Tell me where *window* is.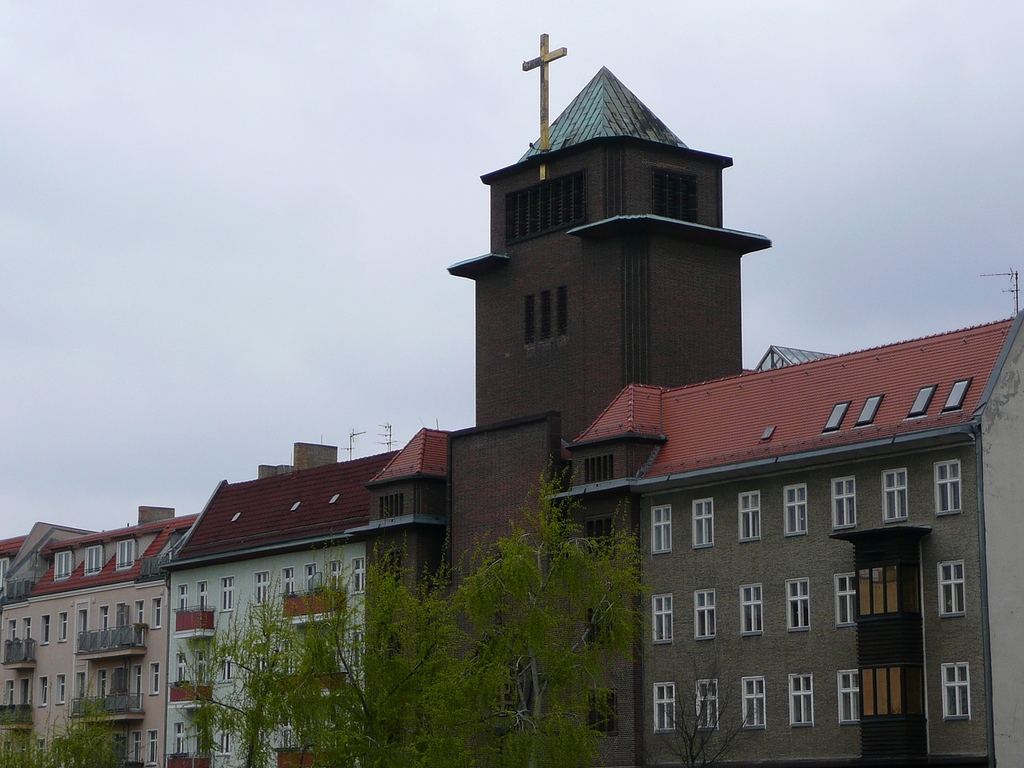
*window* is at (left=380, top=494, right=408, bottom=517).
